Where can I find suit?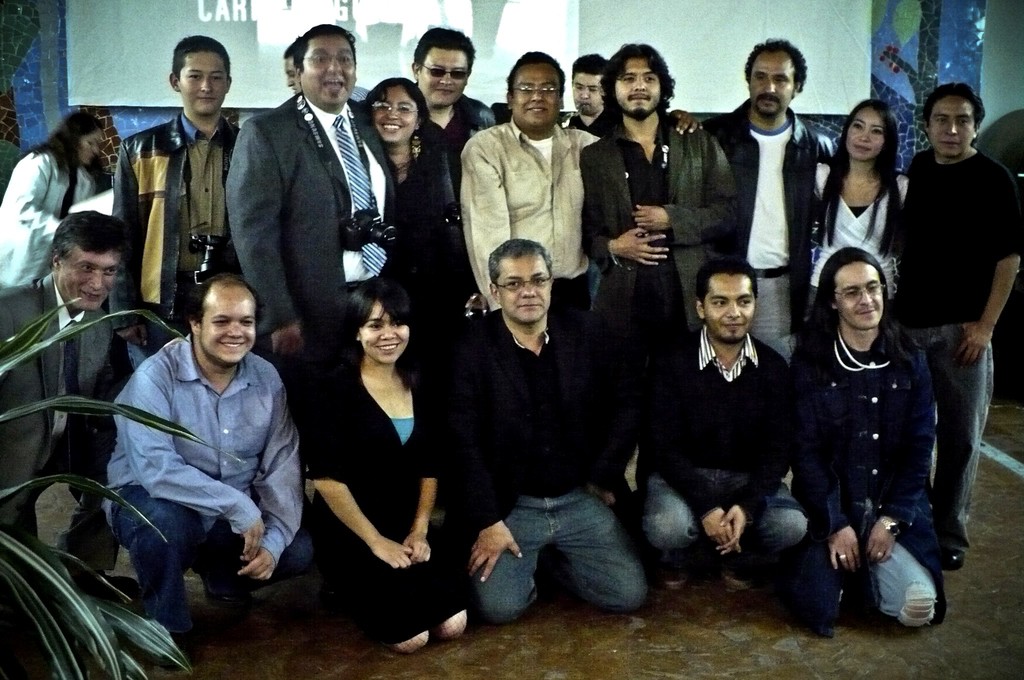
You can find it at [left=0, top=275, right=122, bottom=593].
